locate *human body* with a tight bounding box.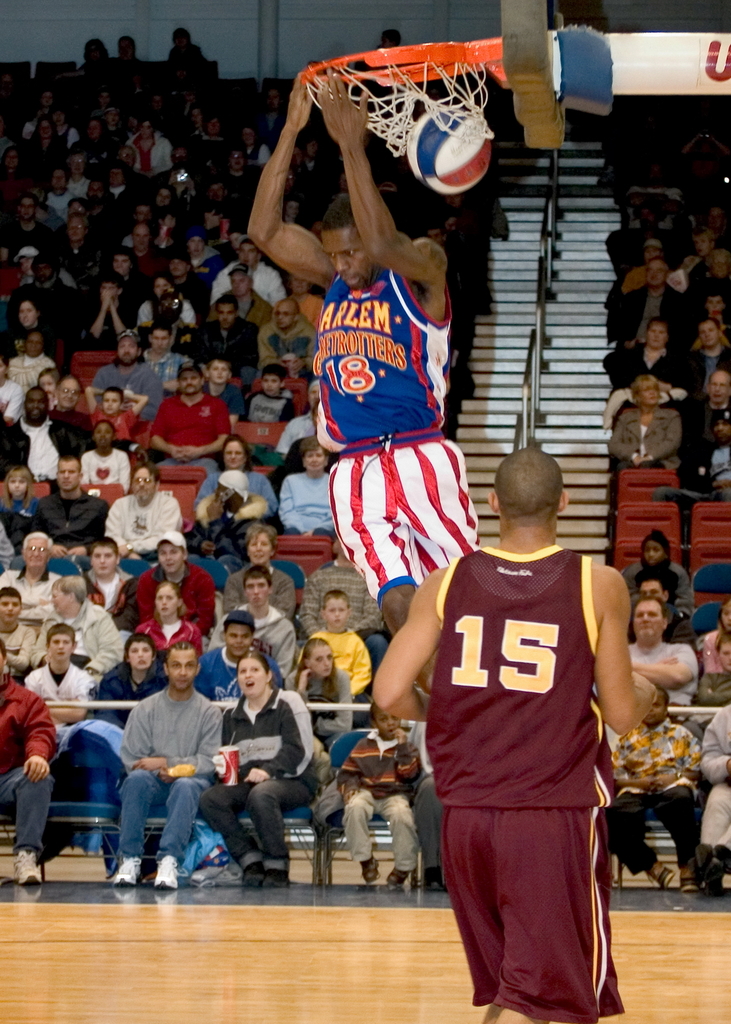
bbox(106, 474, 180, 563).
